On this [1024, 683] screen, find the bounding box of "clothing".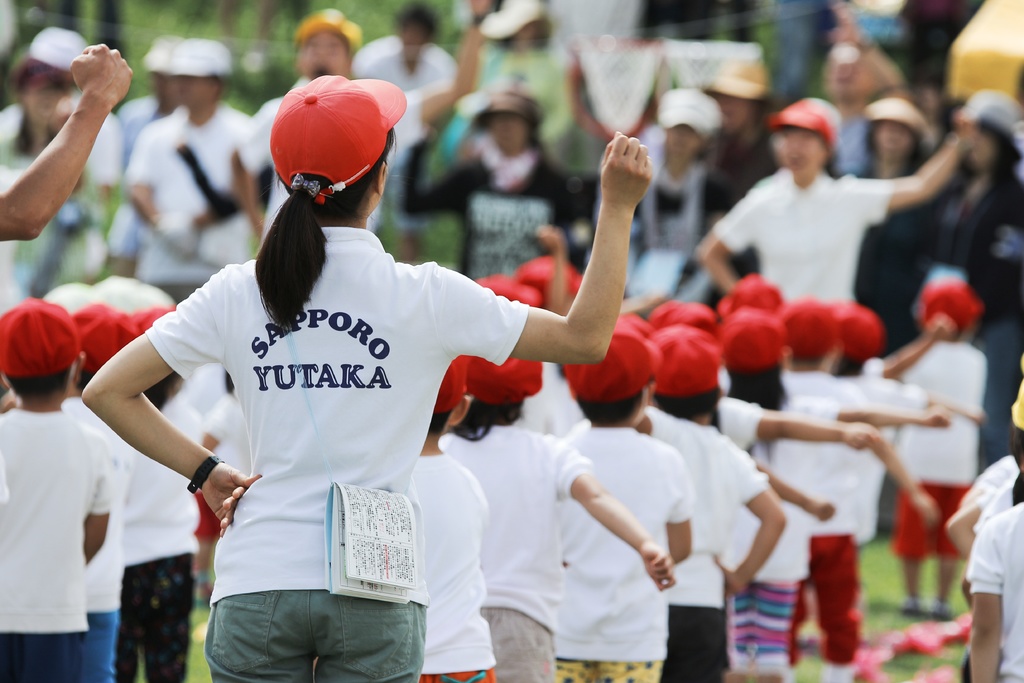
Bounding box: region(0, 407, 108, 675).
